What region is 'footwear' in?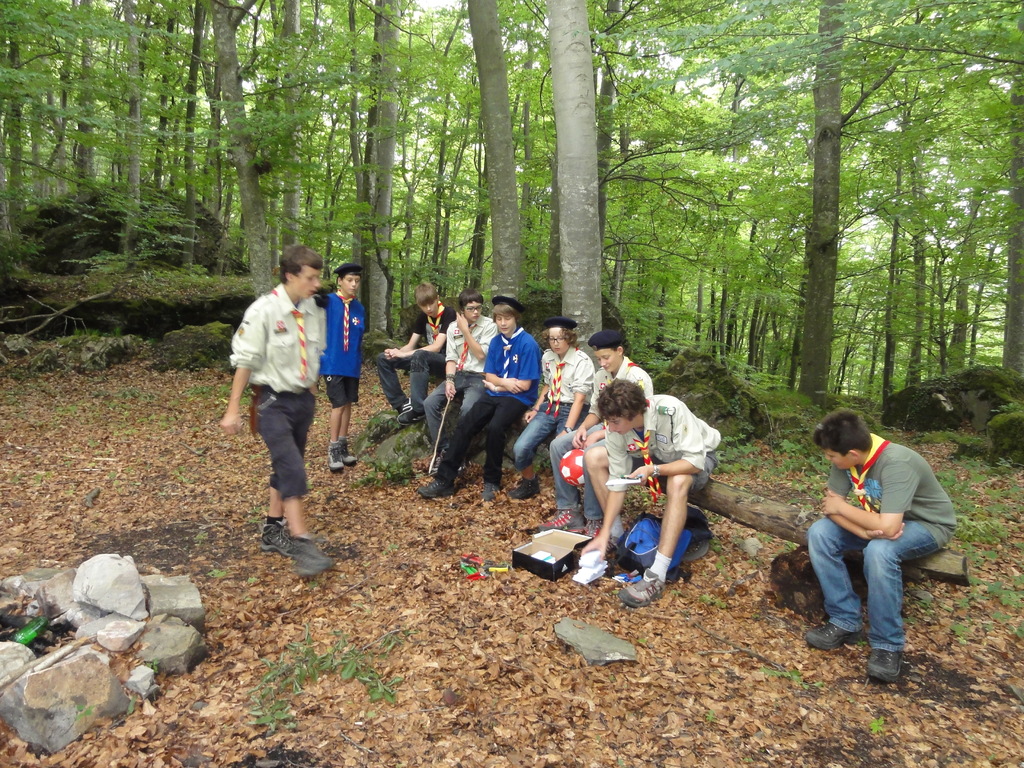
[804, 622, 861, 651].
